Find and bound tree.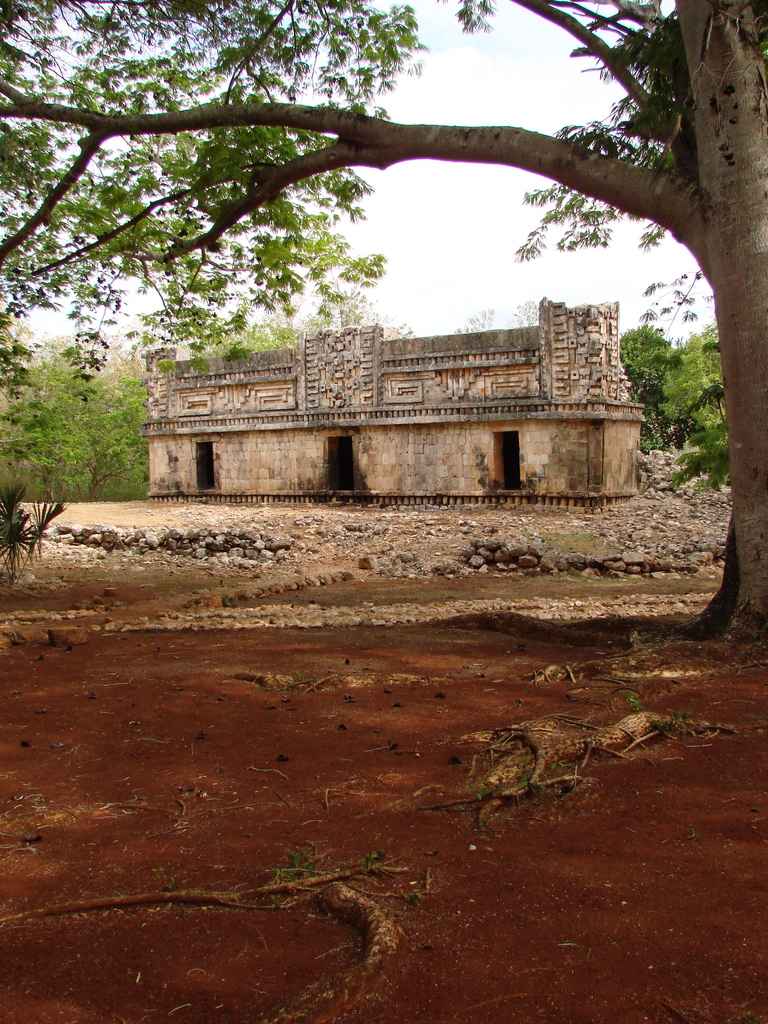
Bound: Rect(618, 316, 723, 490).
